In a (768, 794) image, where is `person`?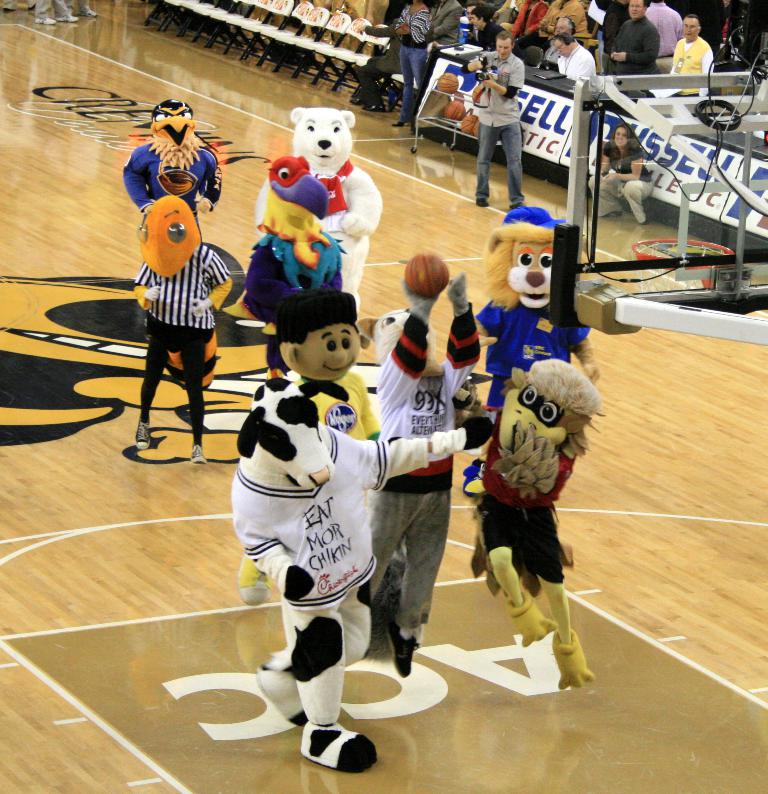
x1=512, y1=0, x2=547, y2=40.
